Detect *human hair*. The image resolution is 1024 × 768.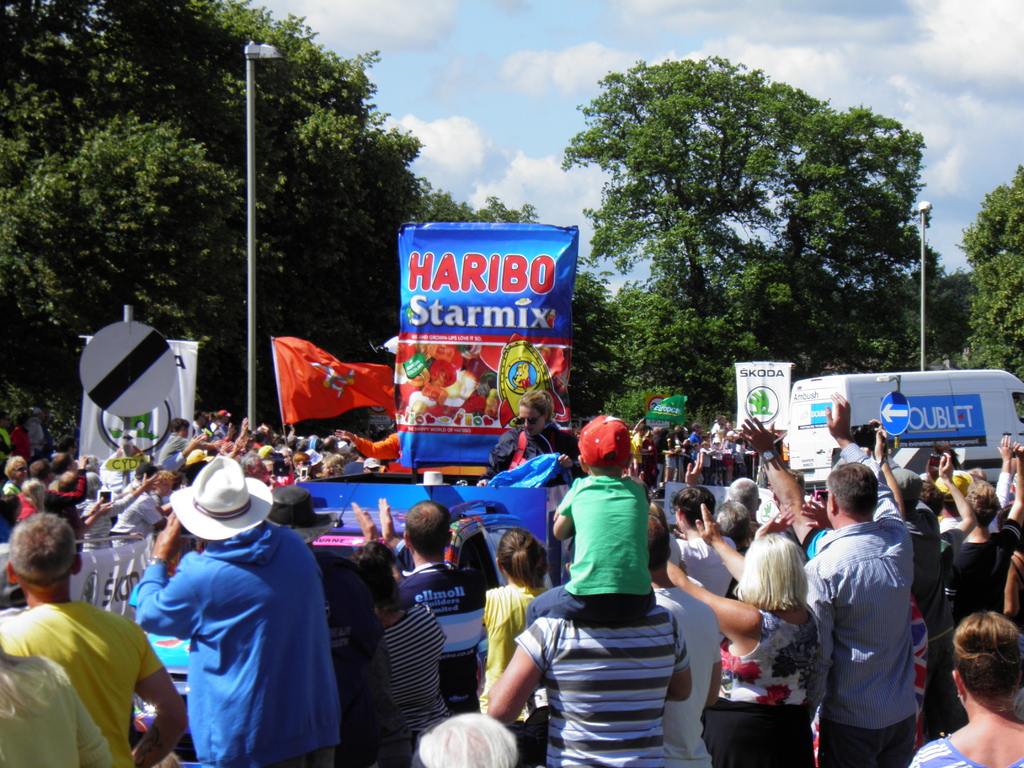
x1=953 y1=611 x2=1023 y2=712.
